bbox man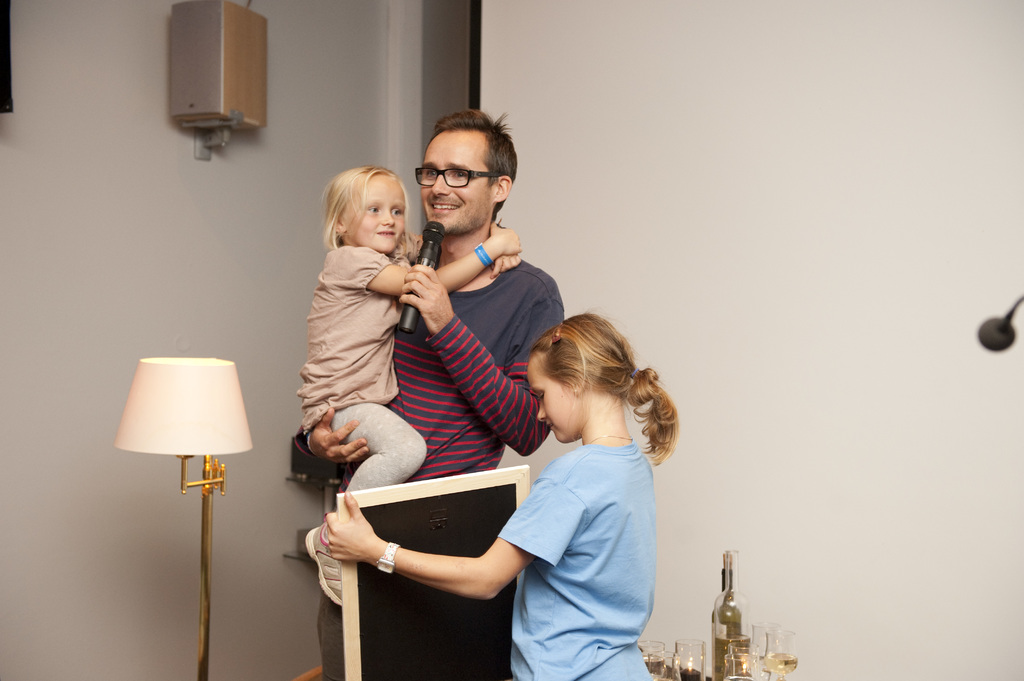
left=303, top=136, right=578, bottom=590
